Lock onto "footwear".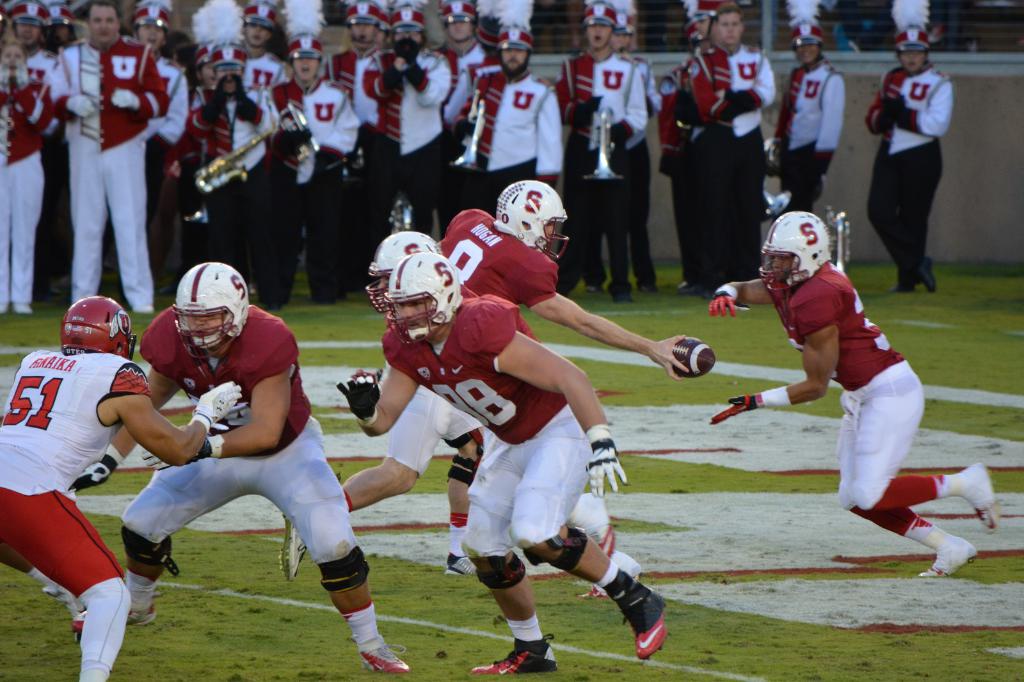
Locked: pyautogui.locateOnScreen(280, 516, 309, 578).
